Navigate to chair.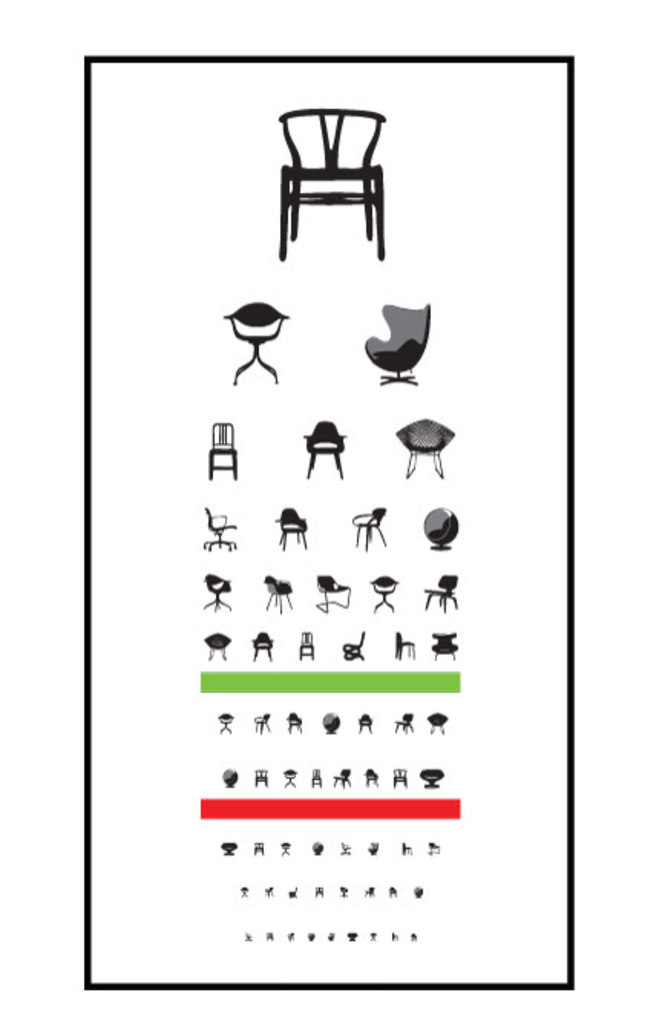
Navigation target: x1=297, y1=630, x2=316, y2=659.
